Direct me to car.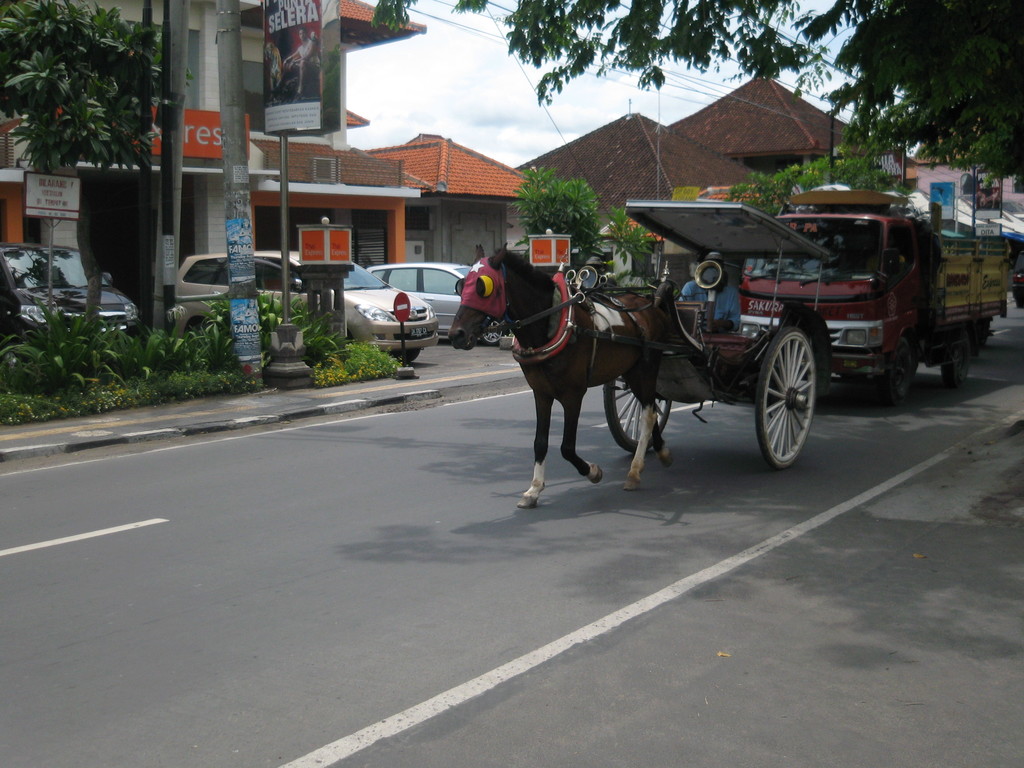
Direction: 367,261,508,346.
